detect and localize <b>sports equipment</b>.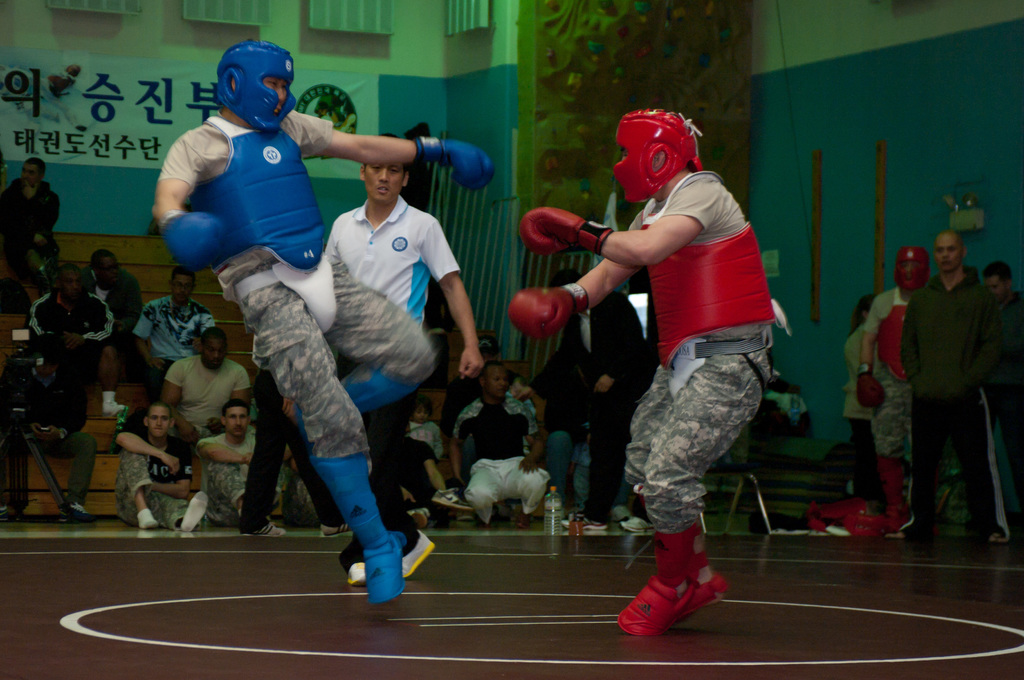
Localized at 346:562:367:586.
